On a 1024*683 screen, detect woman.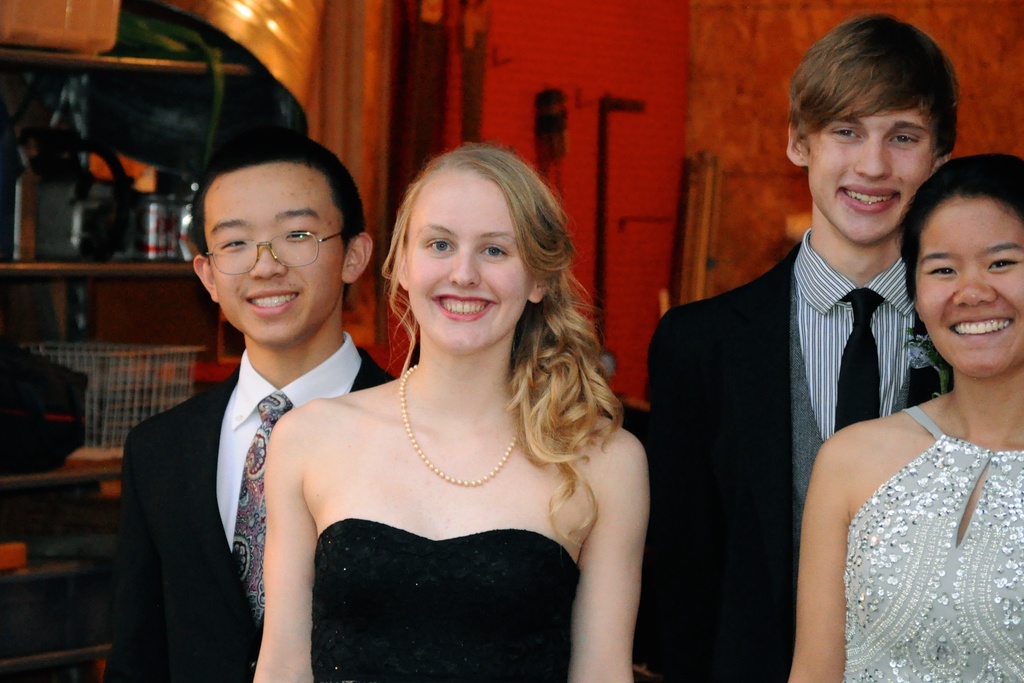
box=[787, 154, 1023, 682].
